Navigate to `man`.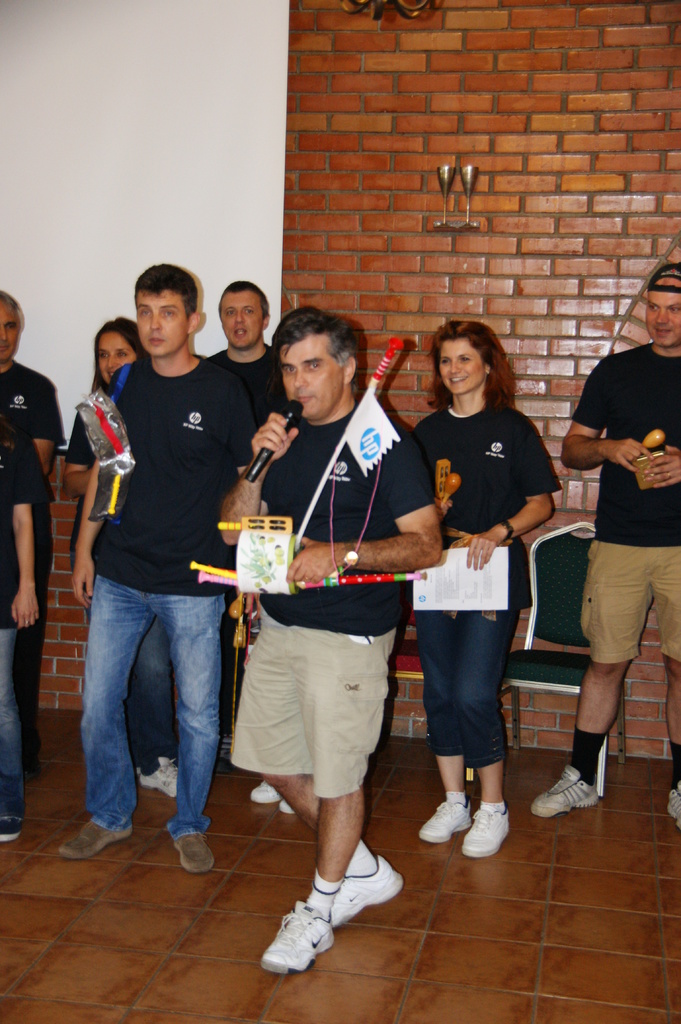
Navigation target: 206 274 295 428.
